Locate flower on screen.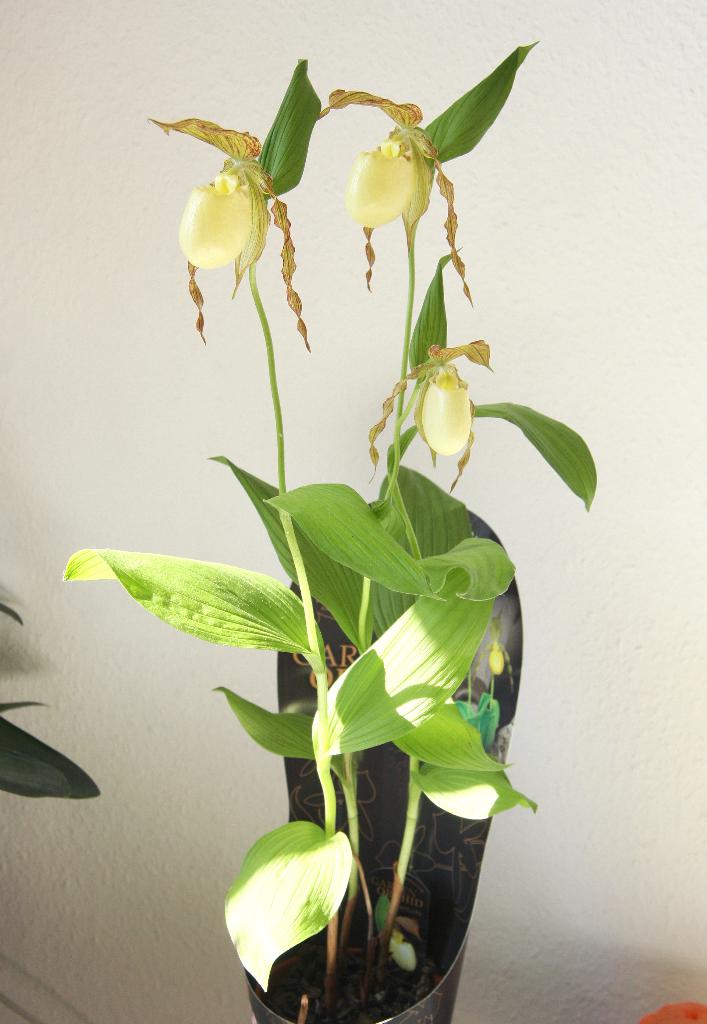
On screen at 367 339 493 493.
